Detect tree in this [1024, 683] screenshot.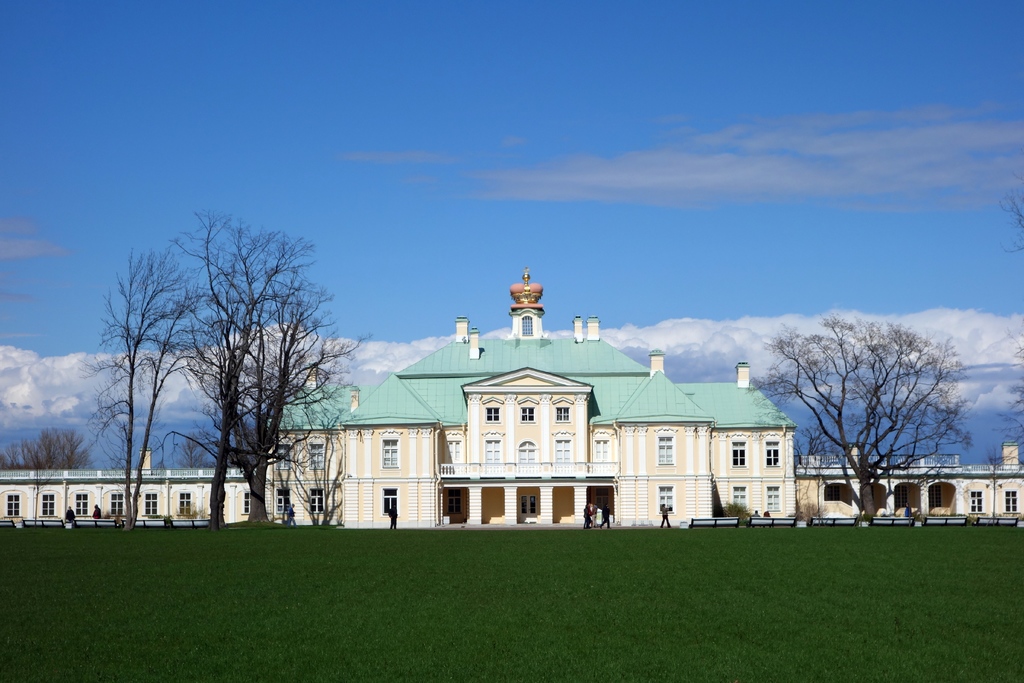
Detection: BBox(740, 308, 970, 523).
